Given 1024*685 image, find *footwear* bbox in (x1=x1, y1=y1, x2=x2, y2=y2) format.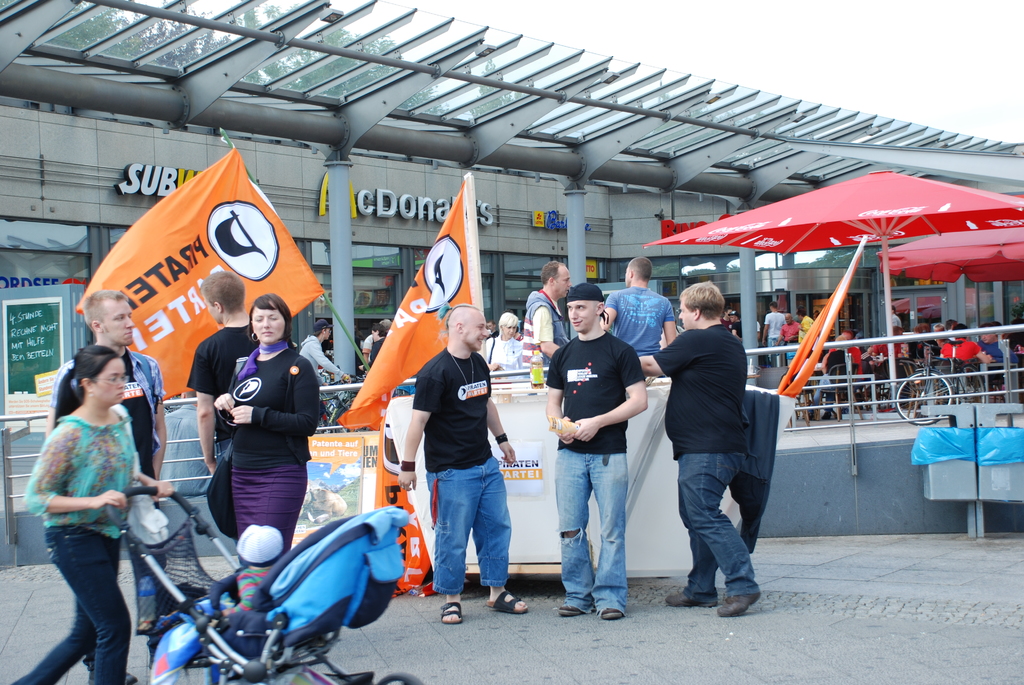
(x1=125, y1=664, x2=138, y2=684).
